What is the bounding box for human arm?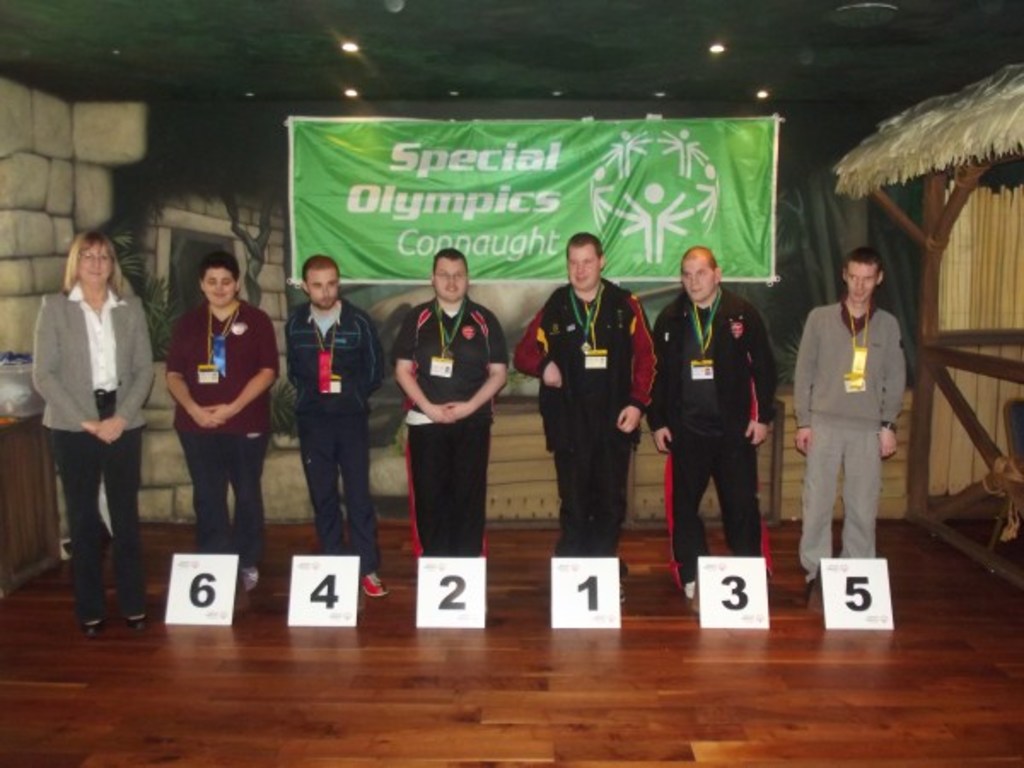
[left=790, top=304, right=817, bottom=449].
